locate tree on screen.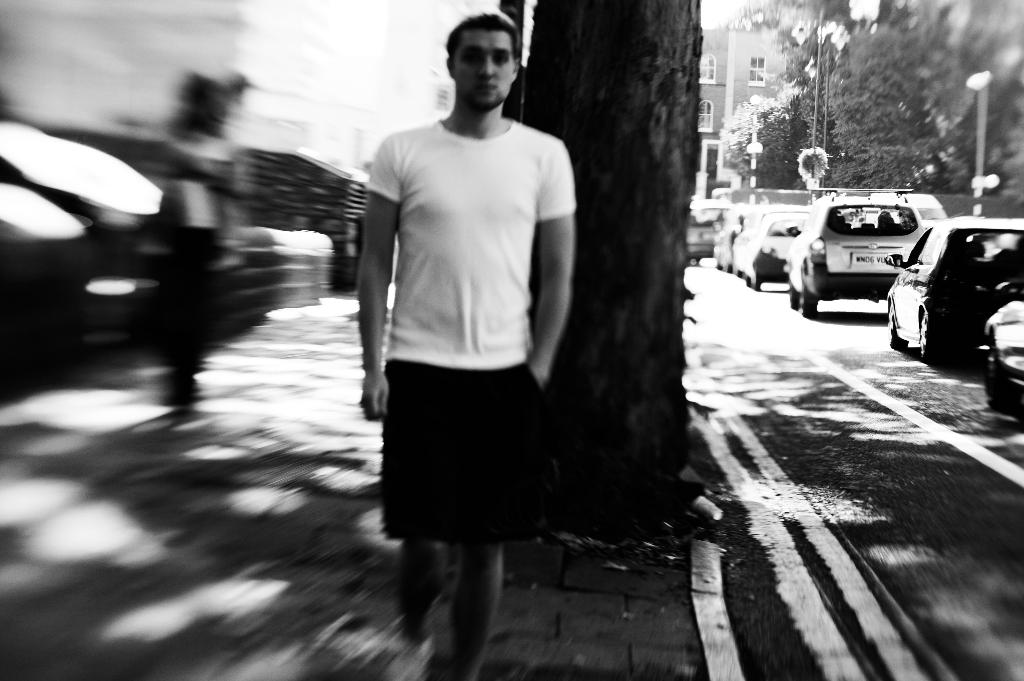
On screen at x1=819 y1=27 x2=948 y2=187.
